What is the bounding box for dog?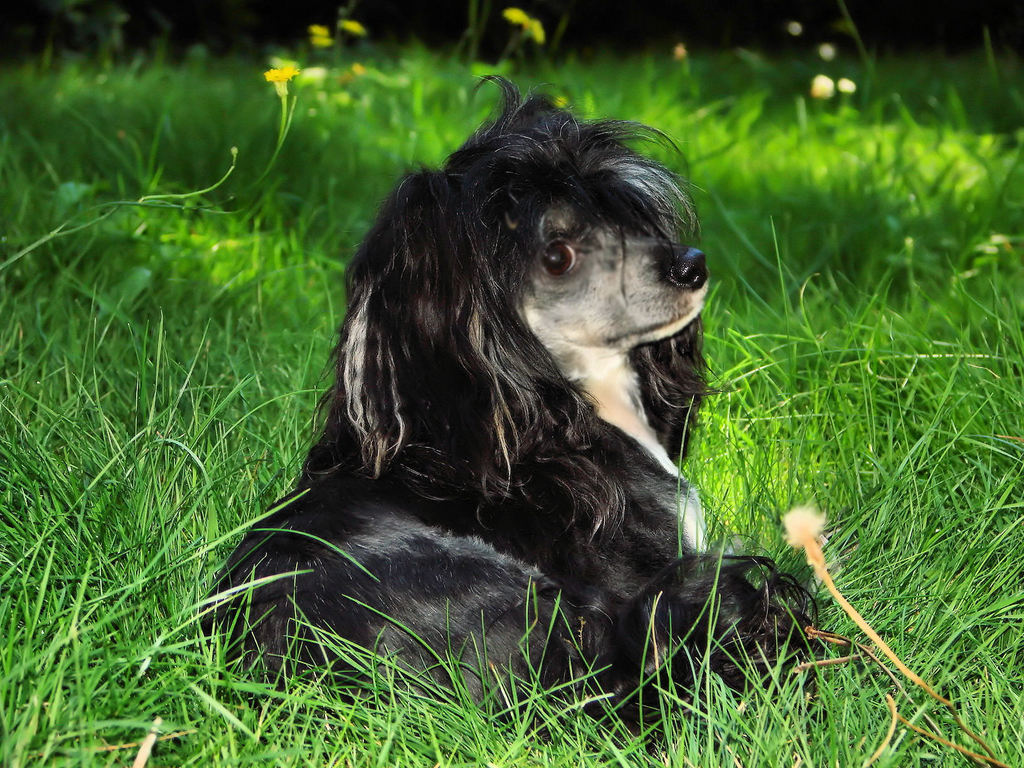
crop(182, 72, 823, 761).
